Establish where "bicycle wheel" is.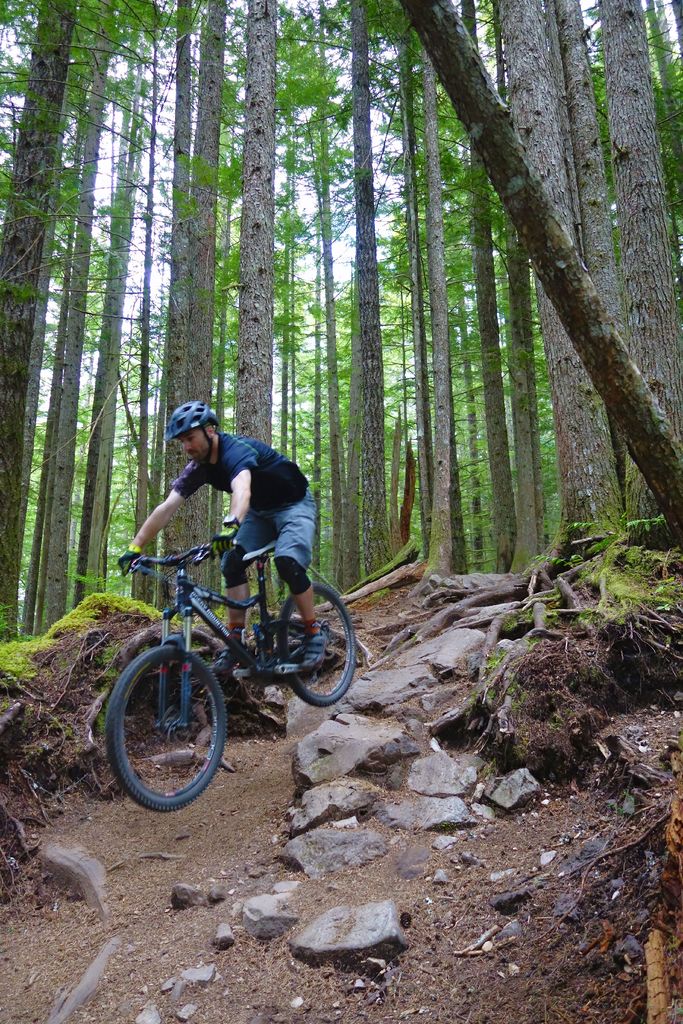
Established at left=288, top=582, right=353, bottom=703.
